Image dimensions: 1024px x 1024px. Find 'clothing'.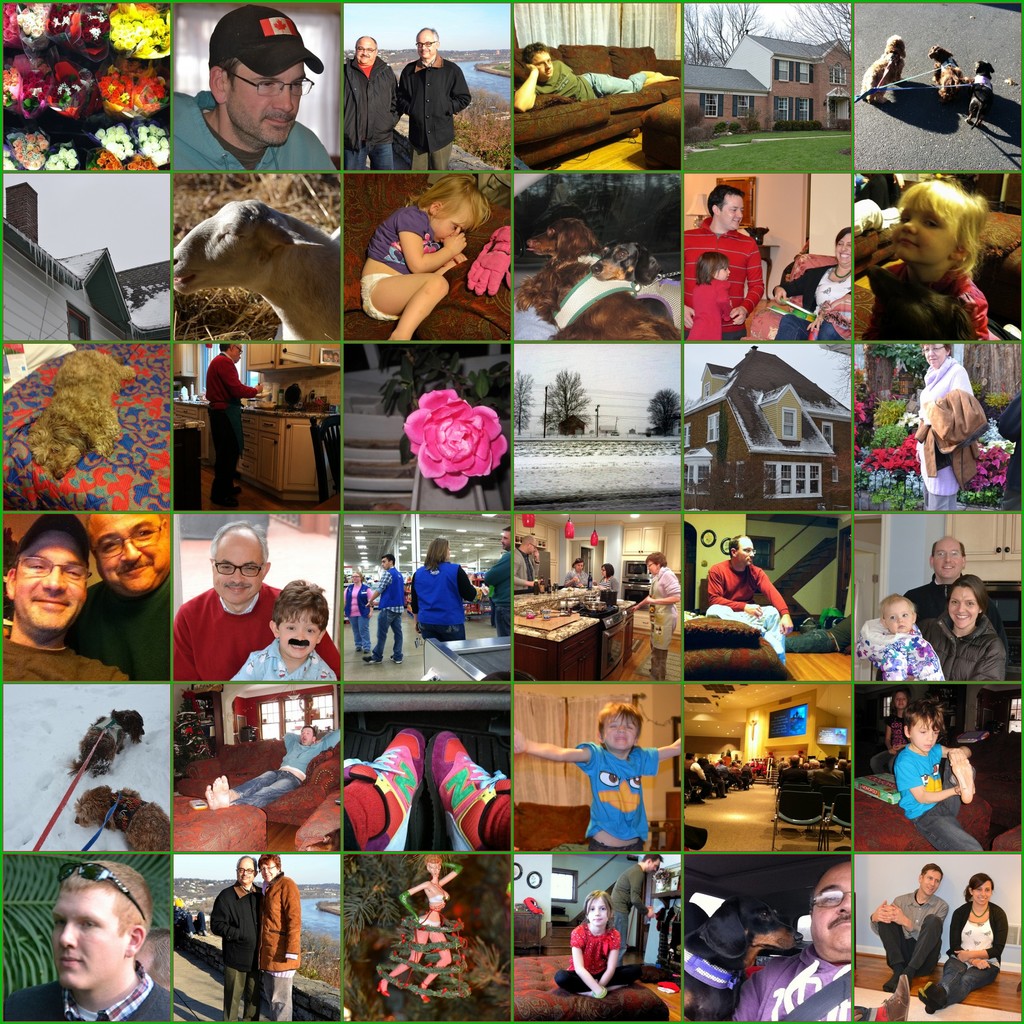
[781,259,860,344].
